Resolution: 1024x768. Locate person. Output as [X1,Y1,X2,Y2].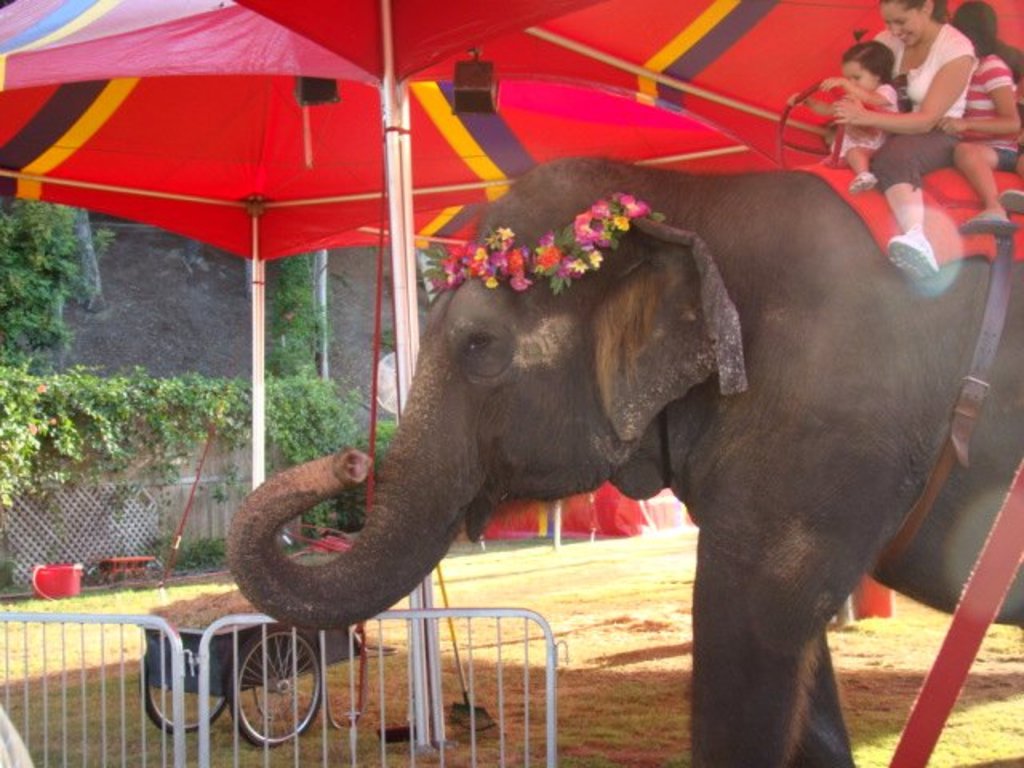
[941,0,1022,238].
